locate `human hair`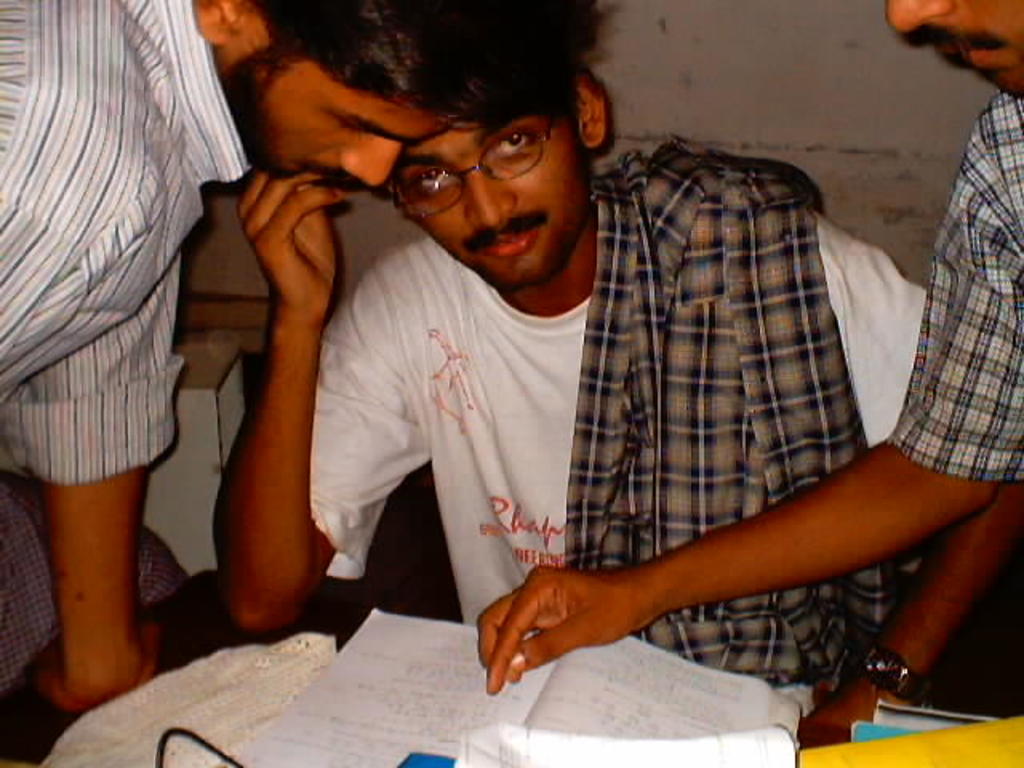
Rect(448, 0, 584, 123)
